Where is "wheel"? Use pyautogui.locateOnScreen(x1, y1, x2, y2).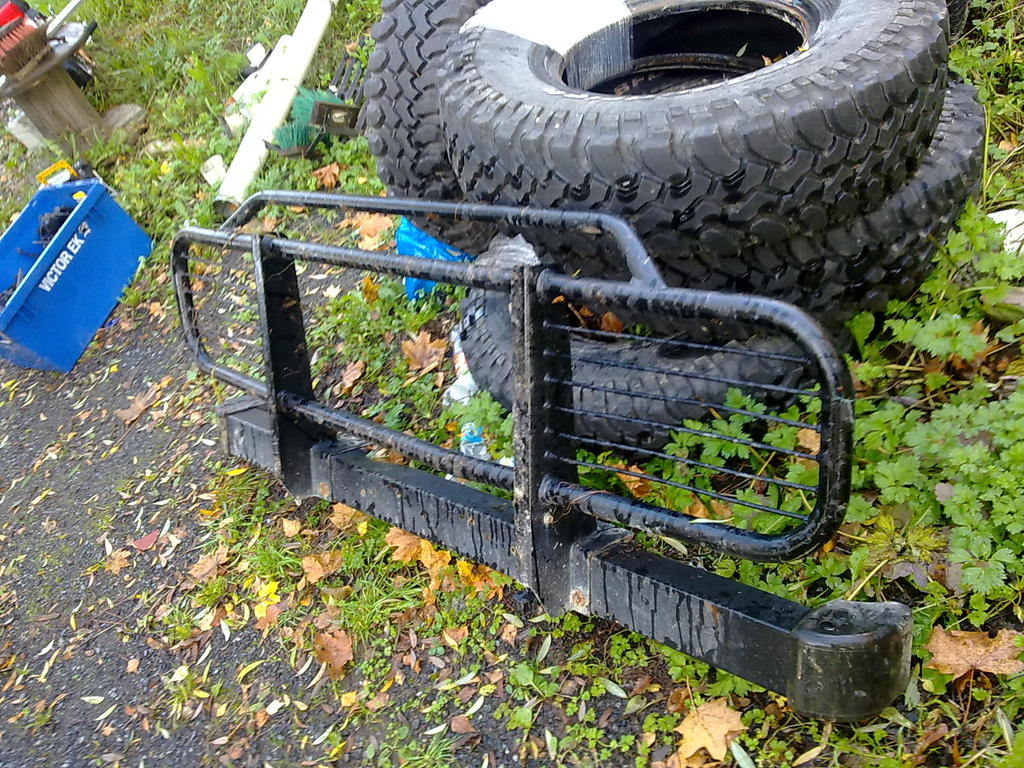
pyautogui.locateOnScreen(456, 287, 817, 468).
